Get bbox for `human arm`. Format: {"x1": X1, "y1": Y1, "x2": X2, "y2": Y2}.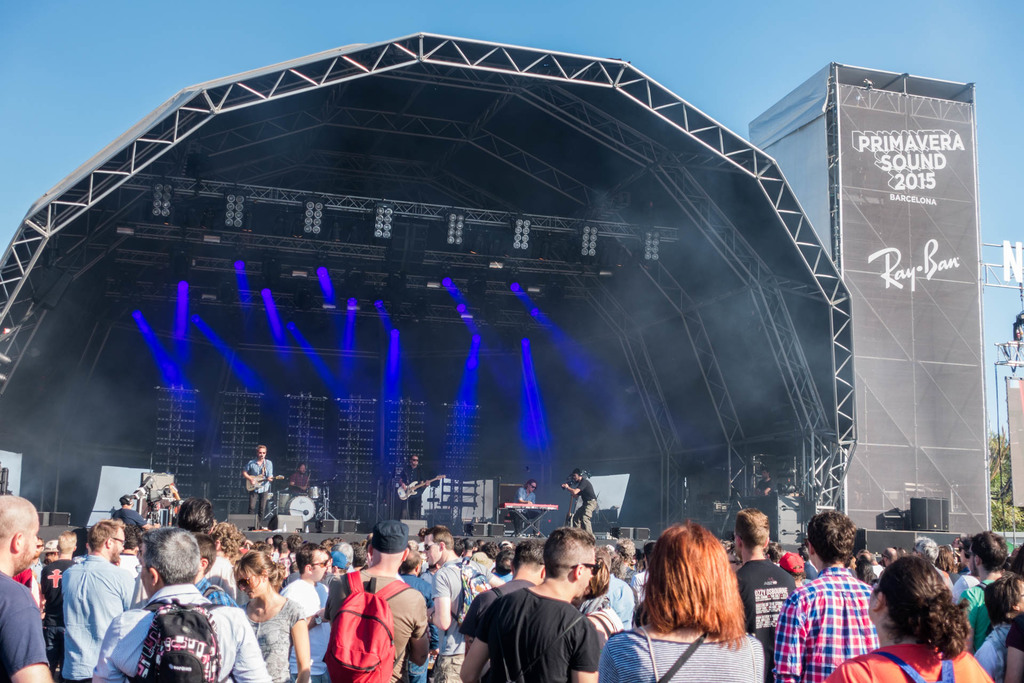
{"x1": 3, "y1": 582, "x2": 53, "y2": 682}.
